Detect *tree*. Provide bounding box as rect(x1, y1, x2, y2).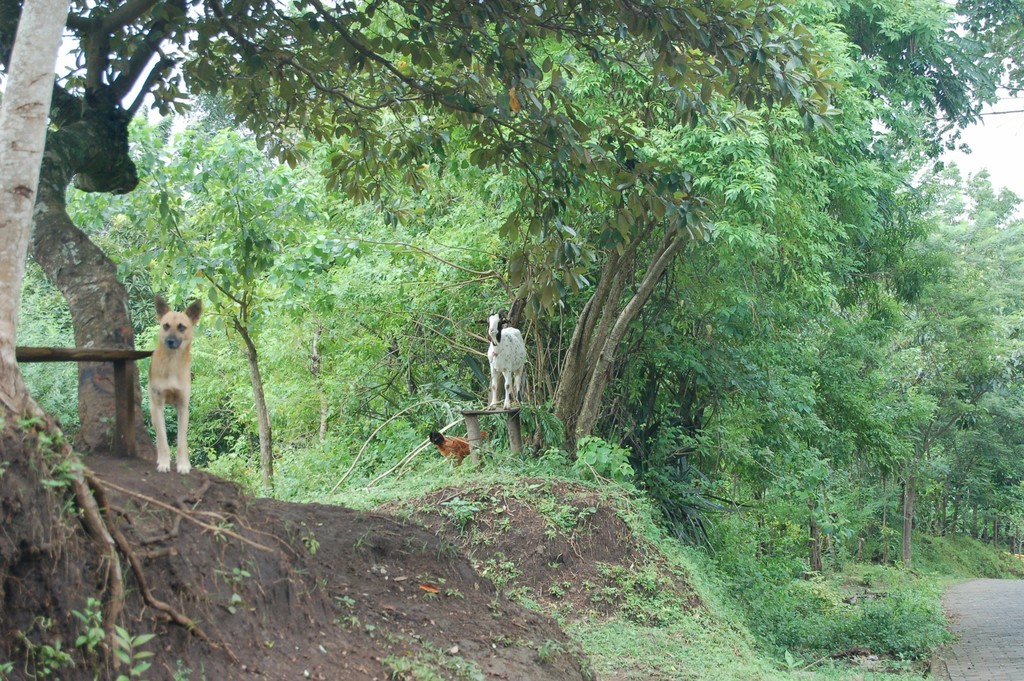
rect(116, 94, 417, 482).
